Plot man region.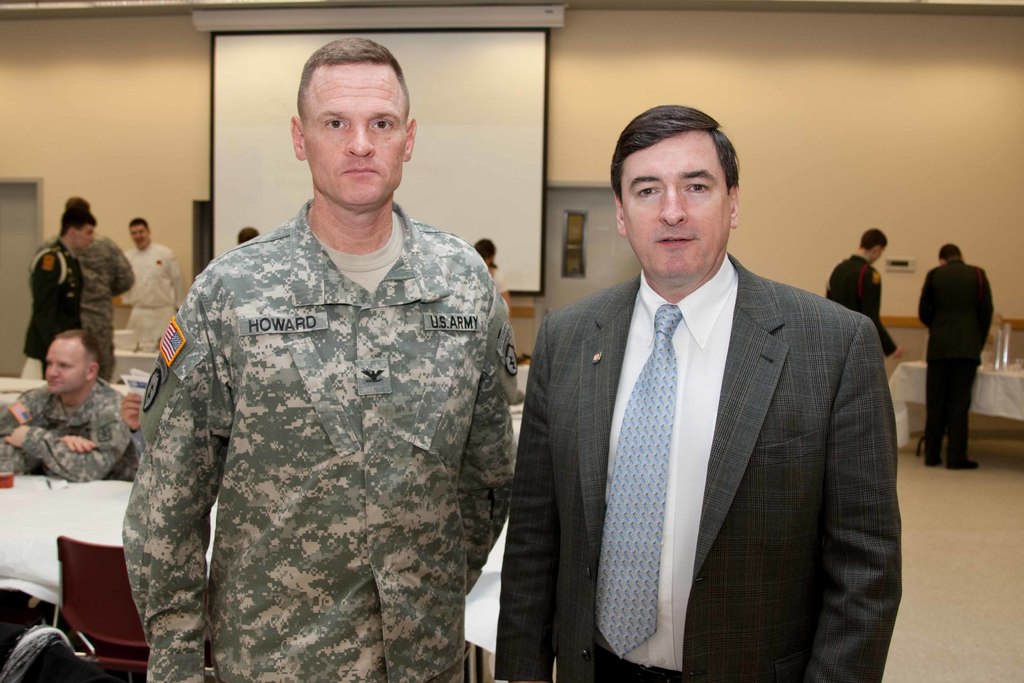
Plotted at 122, 36, 516, 682.
